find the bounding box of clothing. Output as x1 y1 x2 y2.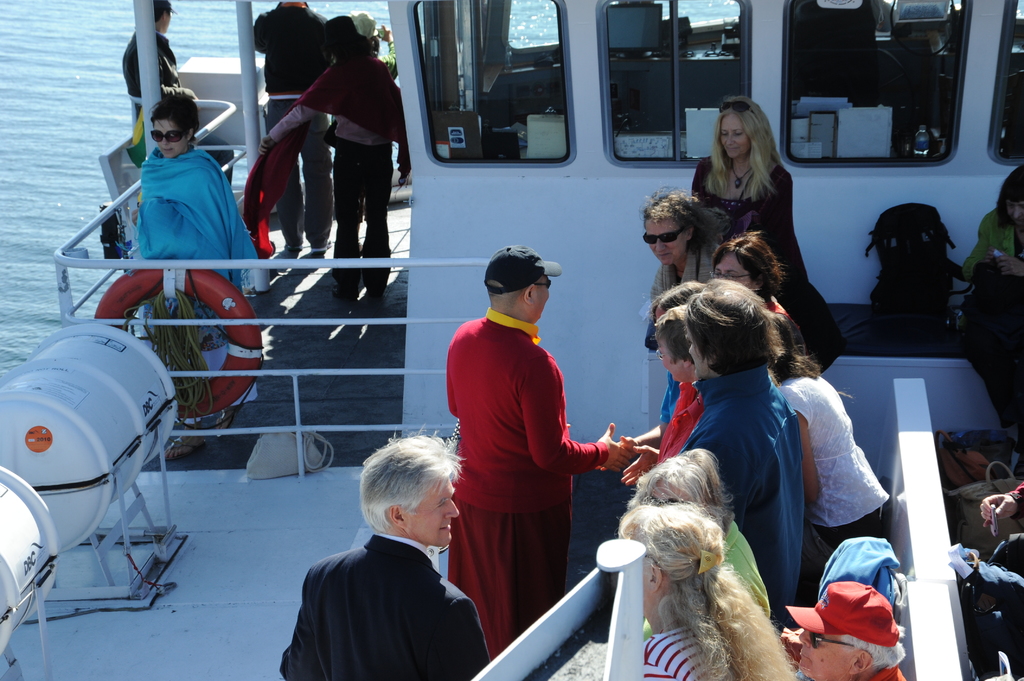
445 293 603 599.
